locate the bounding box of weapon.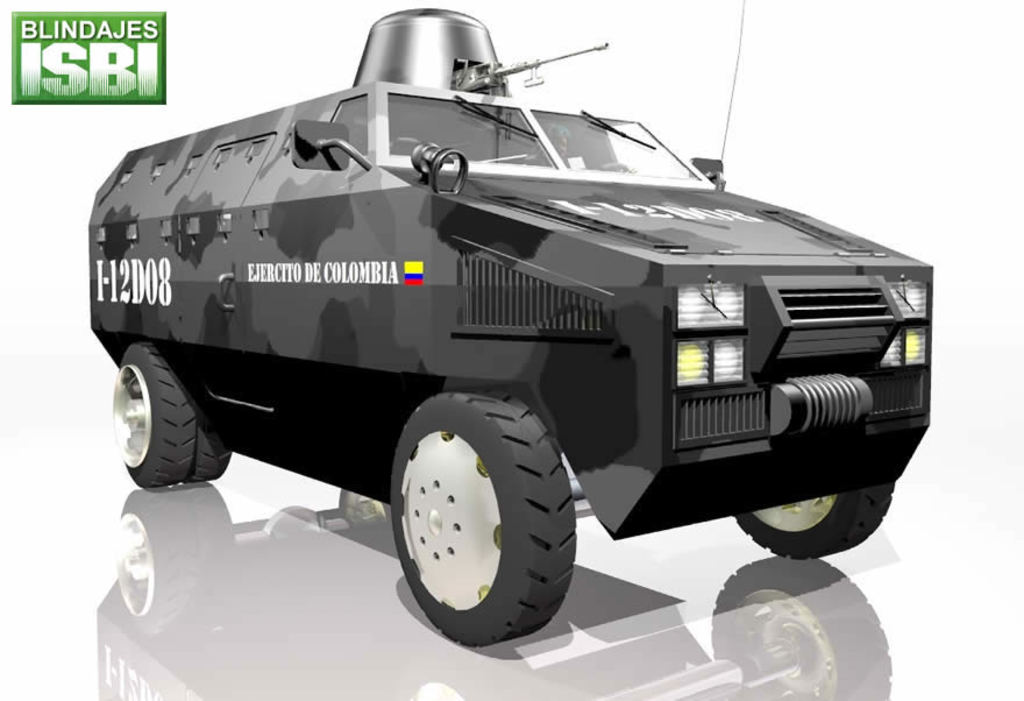
Bounding box: bbox(455, 40, 613, 102).
